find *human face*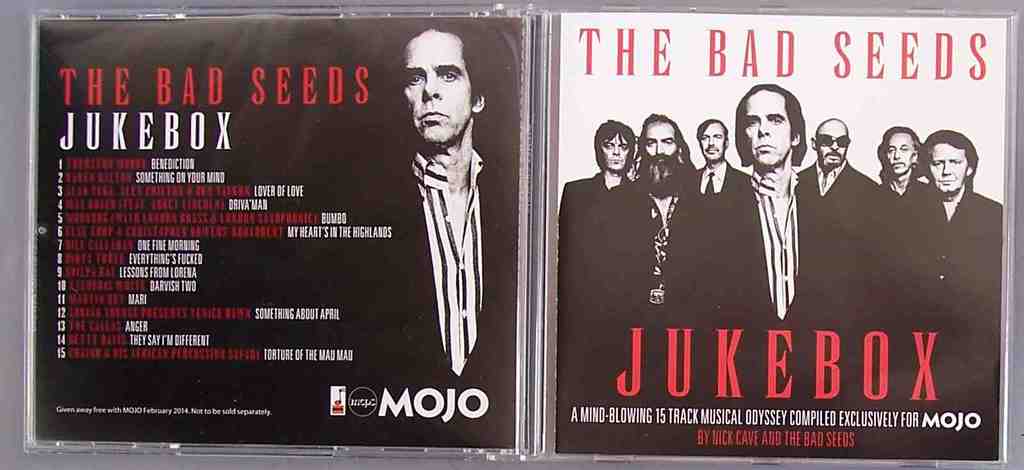
Rect(815, 121, 849, 167)
